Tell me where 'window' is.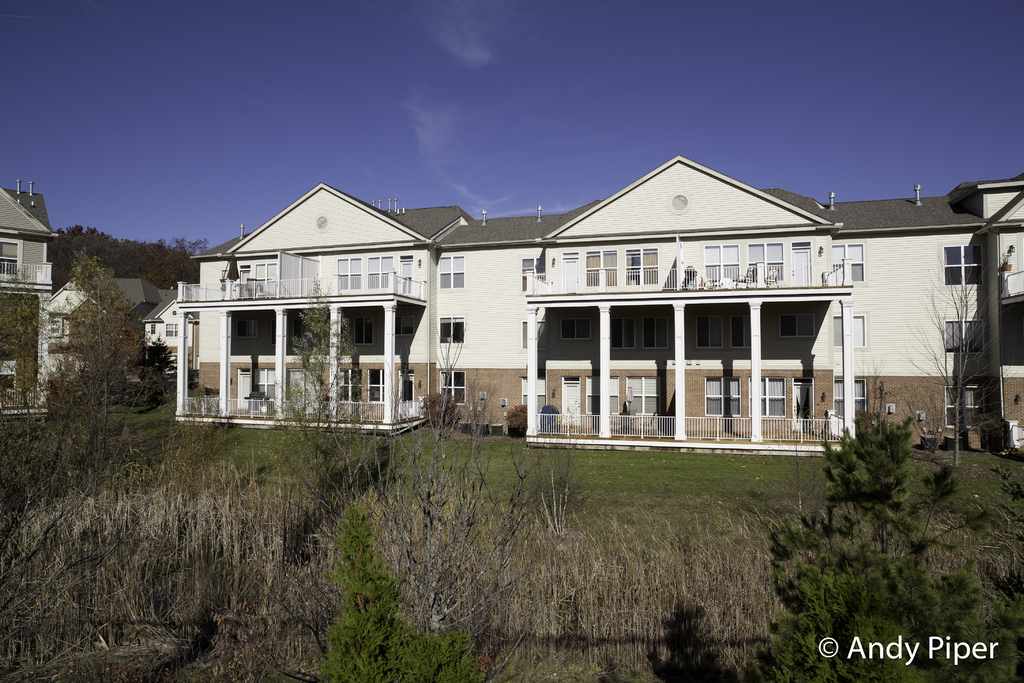
'window' is at bbox=[367, 368, 386, 404].
